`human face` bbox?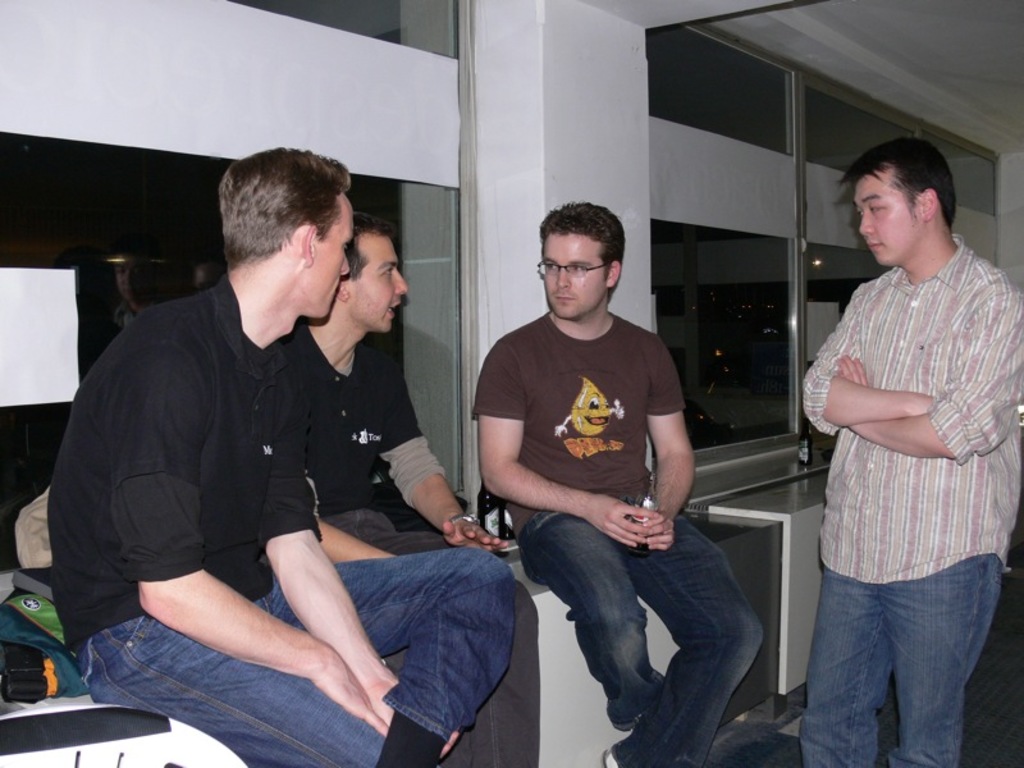
select_region(349, 234, 408, 334)
